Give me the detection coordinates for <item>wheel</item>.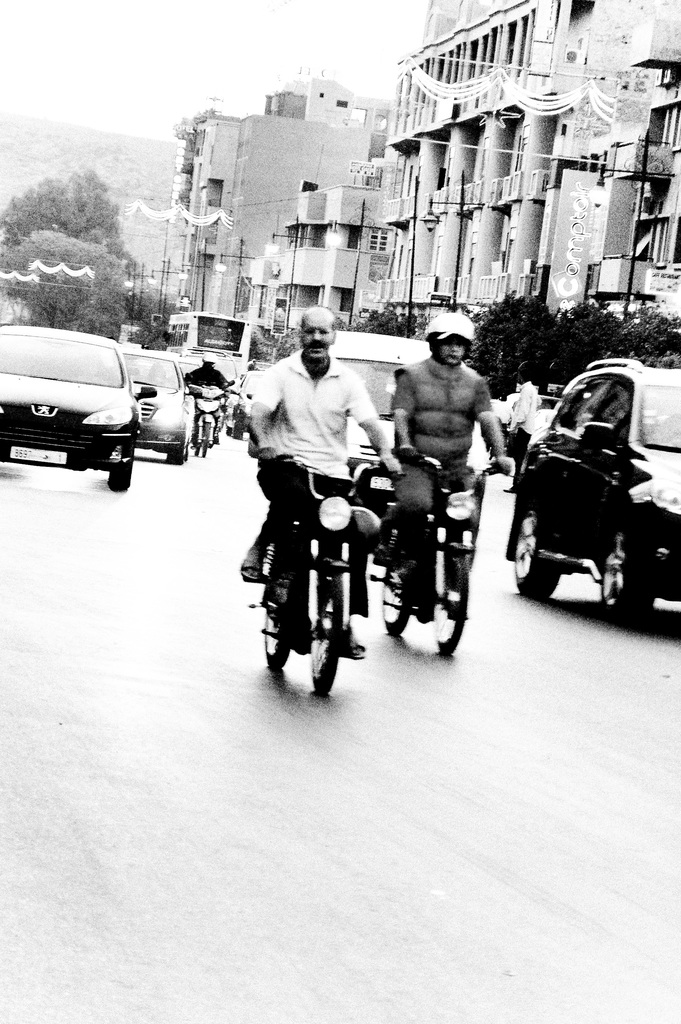
602/517/656/627.
